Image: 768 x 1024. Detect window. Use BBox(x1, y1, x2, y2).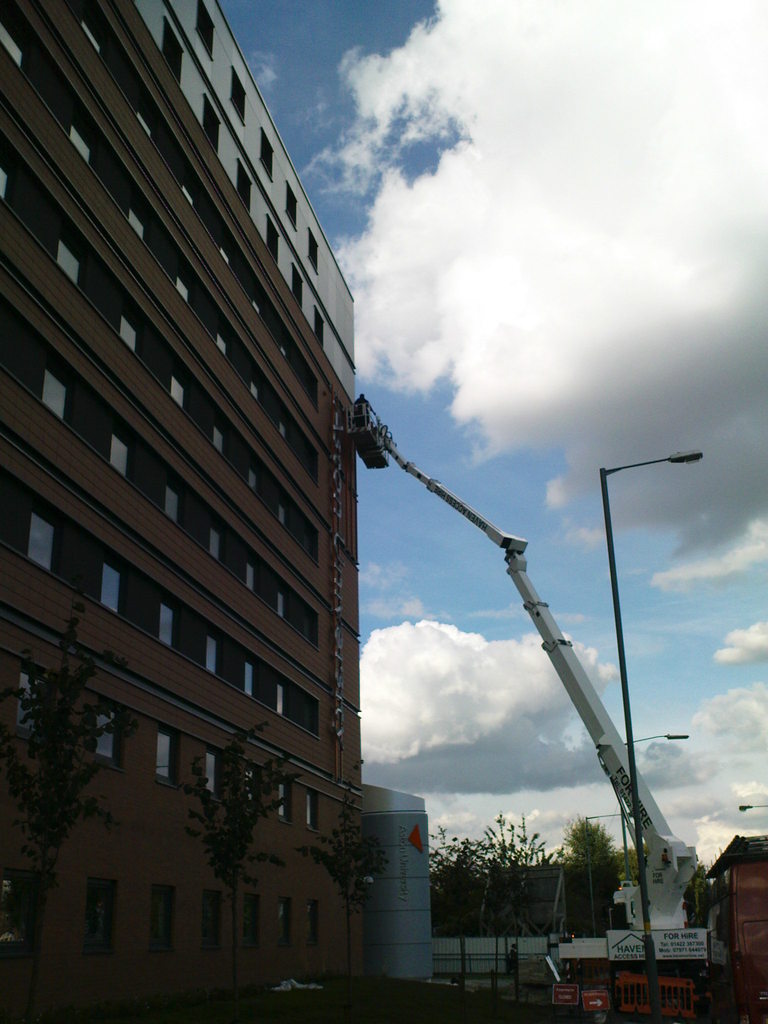
BBox(282, 347, 289, 359).
